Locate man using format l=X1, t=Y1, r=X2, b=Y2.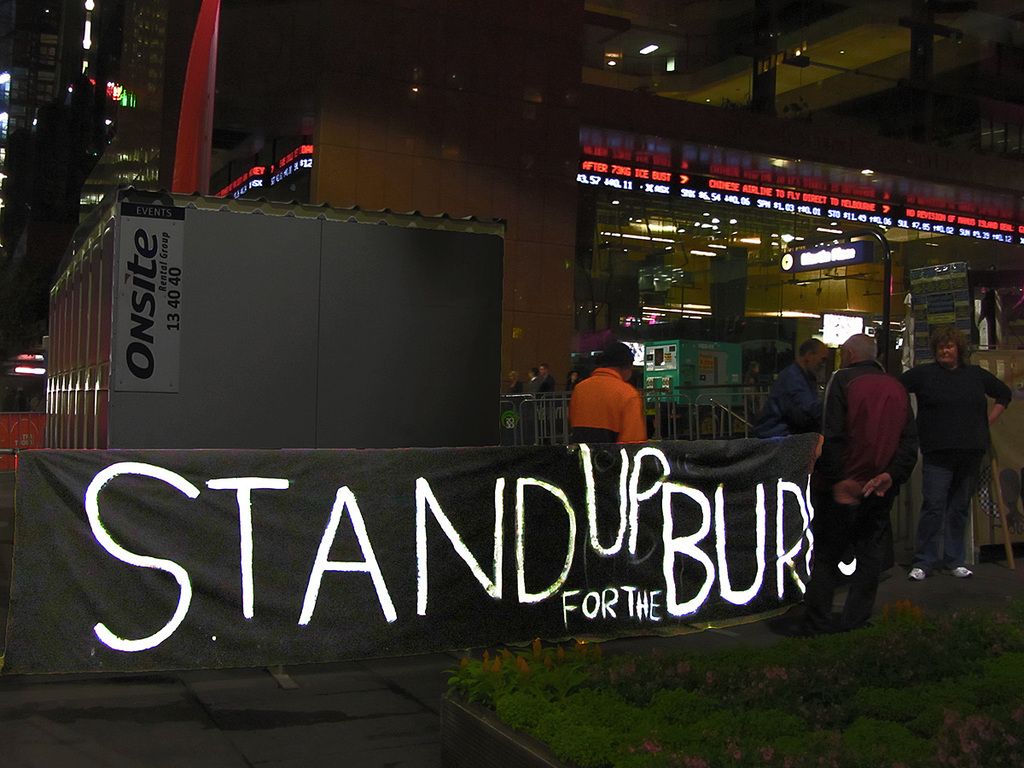
l=899, t=326, r=1017, b=589.
